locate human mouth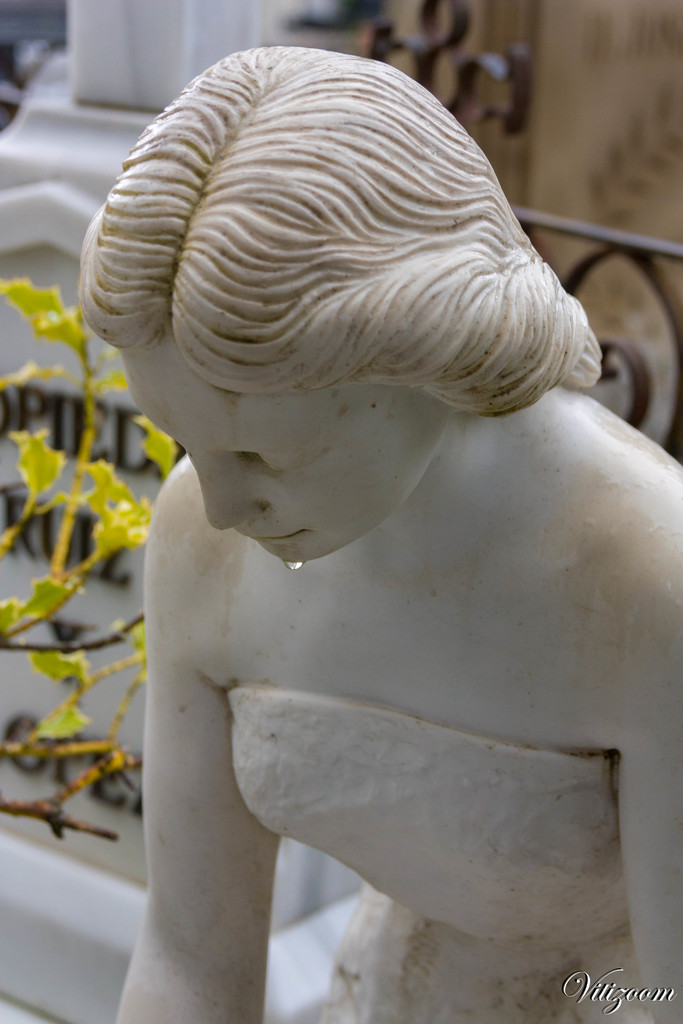
left=237, top=526, right=307, bottom=547
